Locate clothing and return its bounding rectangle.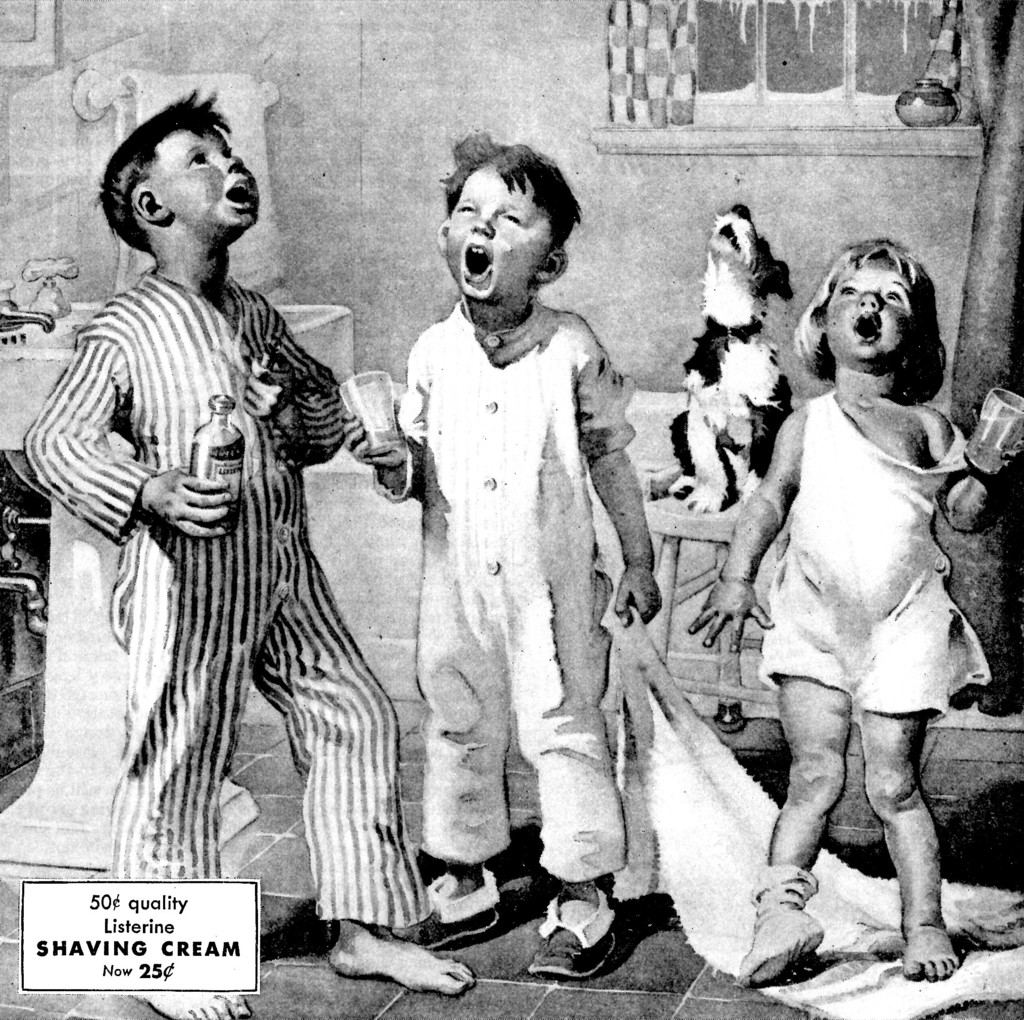
(x1=26, y1=250, x2=446, y2=939).
